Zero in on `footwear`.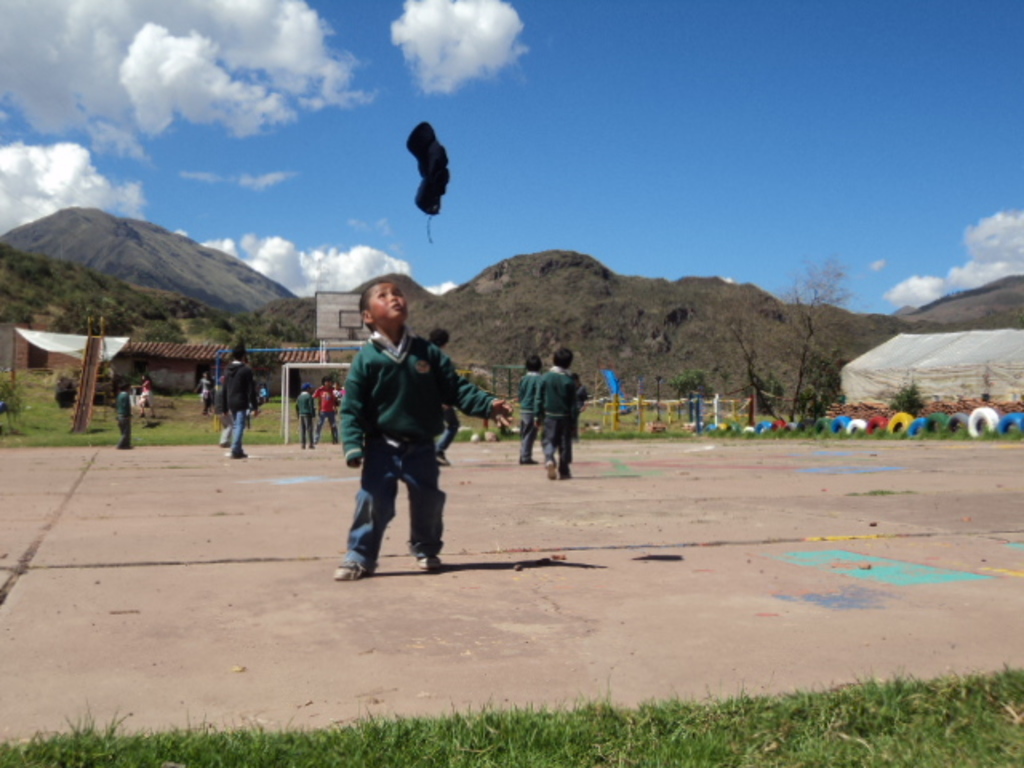
Zeroed in: [547, 461, 554, 480].
